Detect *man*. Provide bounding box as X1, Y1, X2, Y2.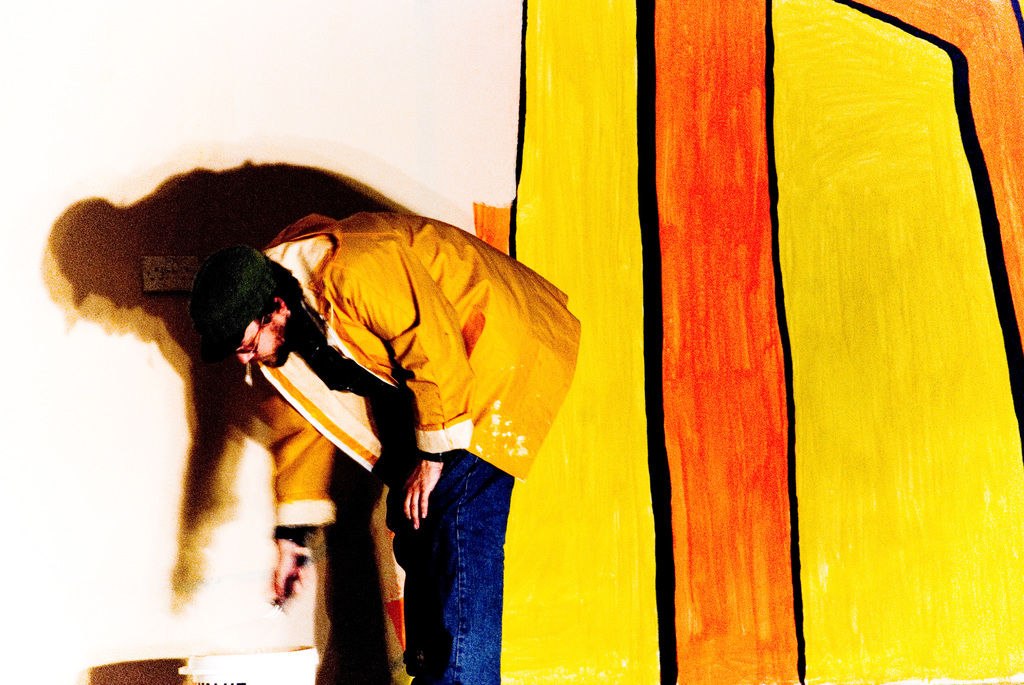
192, 201, 574, 631.
